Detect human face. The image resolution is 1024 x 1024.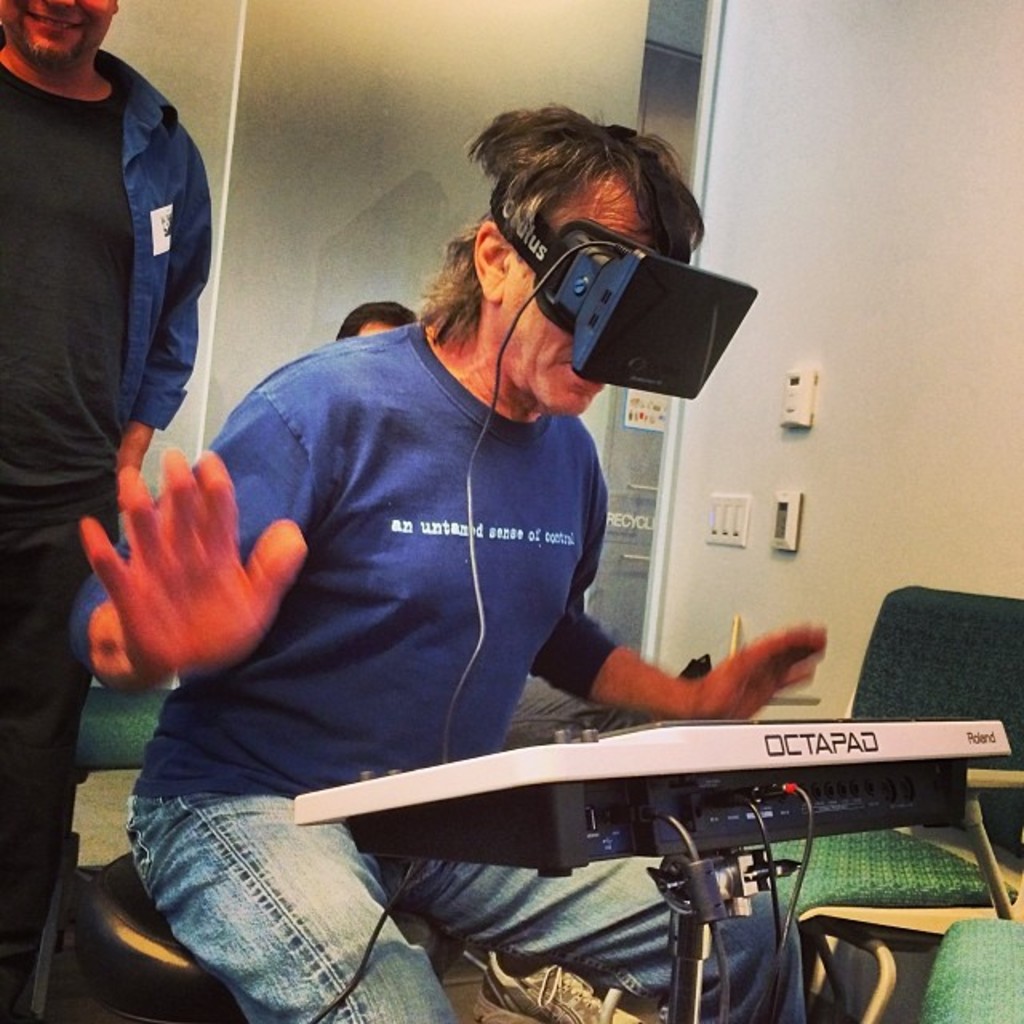
<region>501, 173, 667, 426</region>.
